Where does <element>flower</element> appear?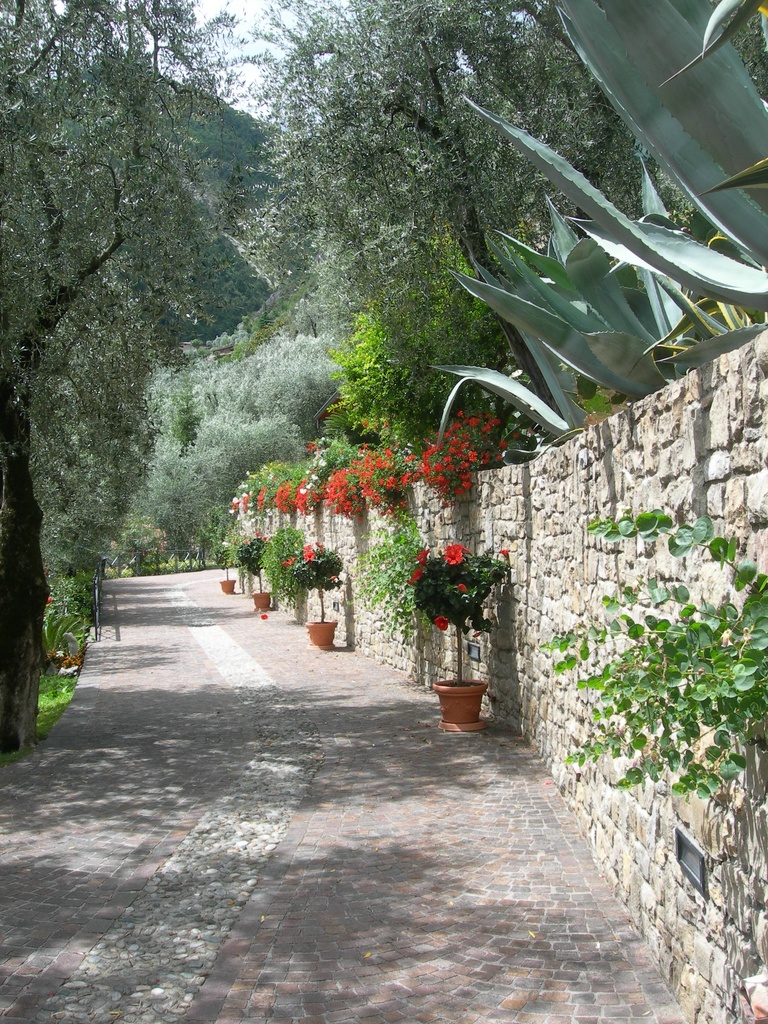
Appears at Rect(457, 410, 464, 420).
